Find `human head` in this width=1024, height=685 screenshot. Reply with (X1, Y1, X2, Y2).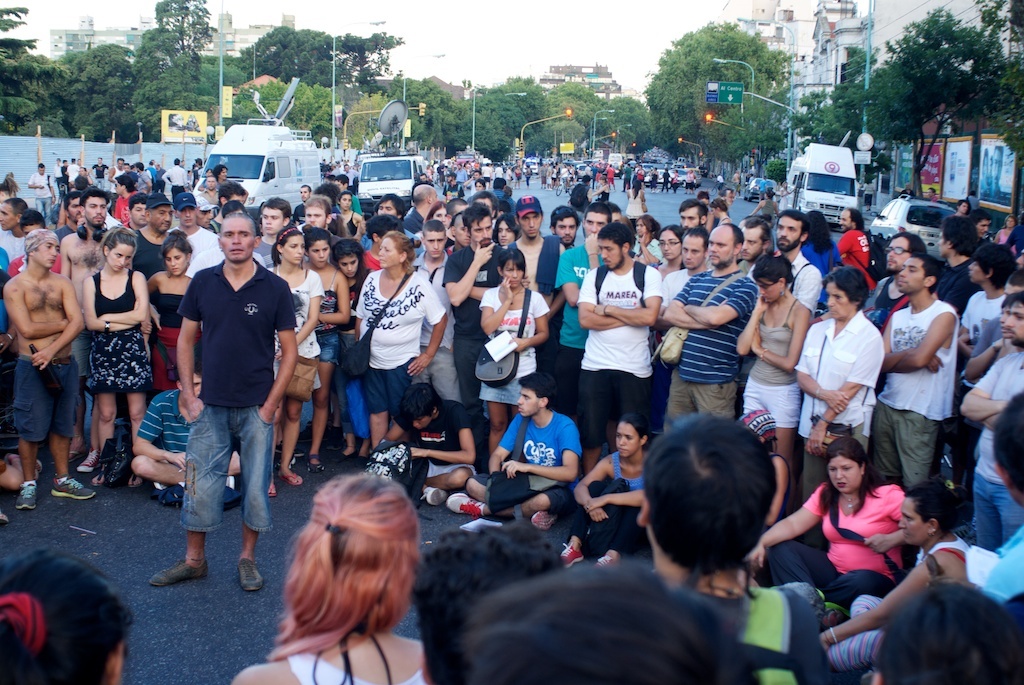
(1014, 245, 1023, 279).
